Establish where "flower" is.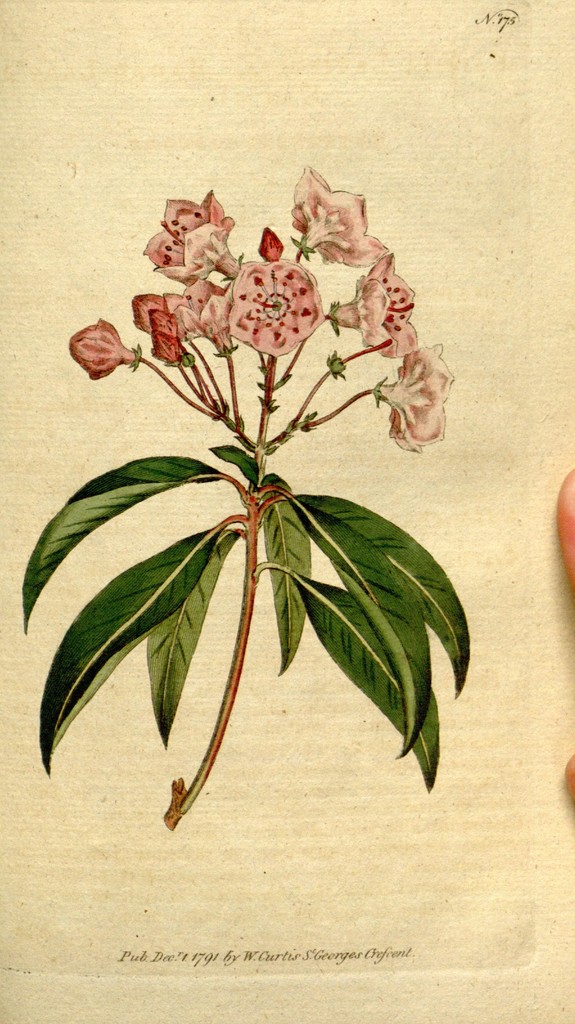
Established at (left=367, top=343, right=458, bottom=450).
